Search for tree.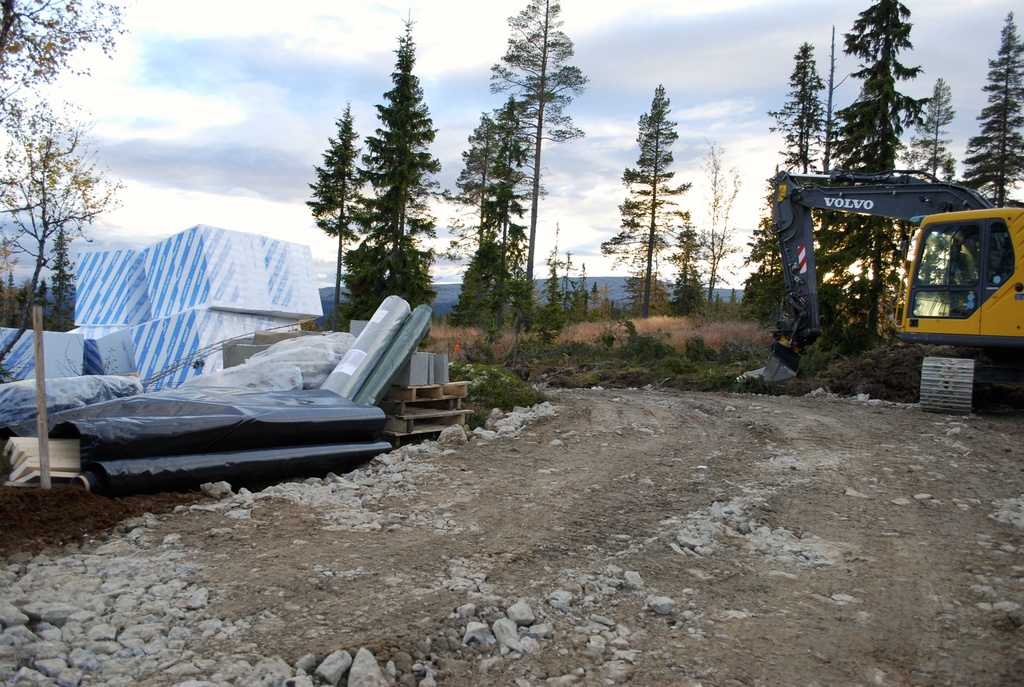
Found at crop(0, 0, 130, 109).
